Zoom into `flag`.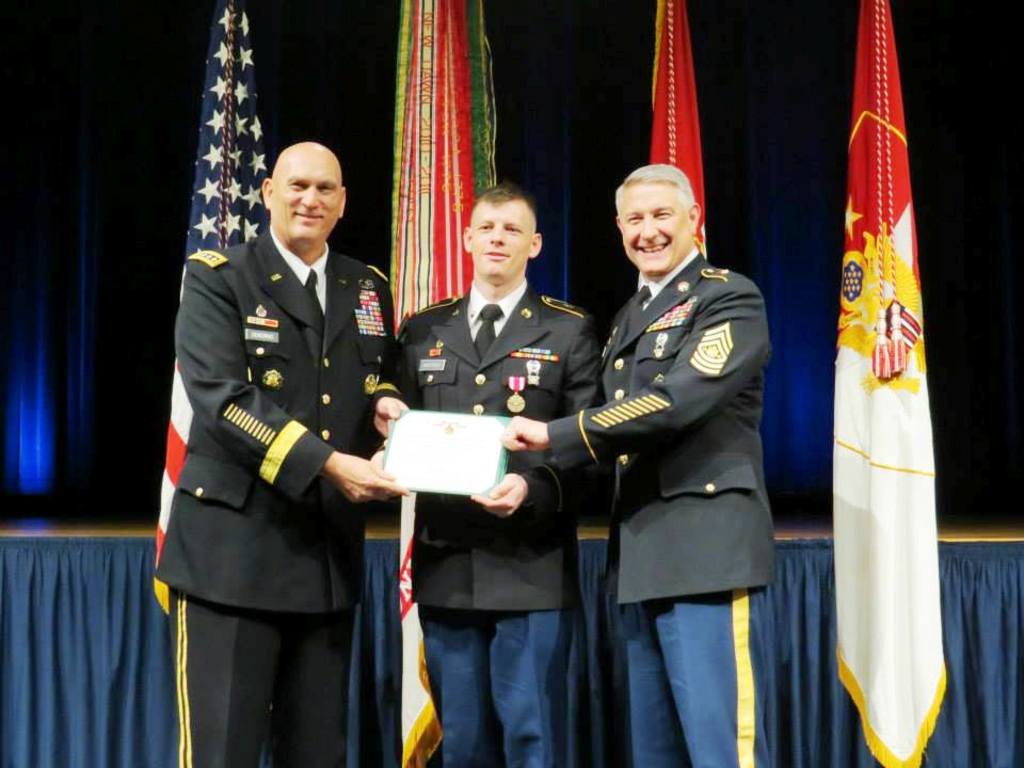
Zoom target: bbox=[635, 0, 719, 297].
